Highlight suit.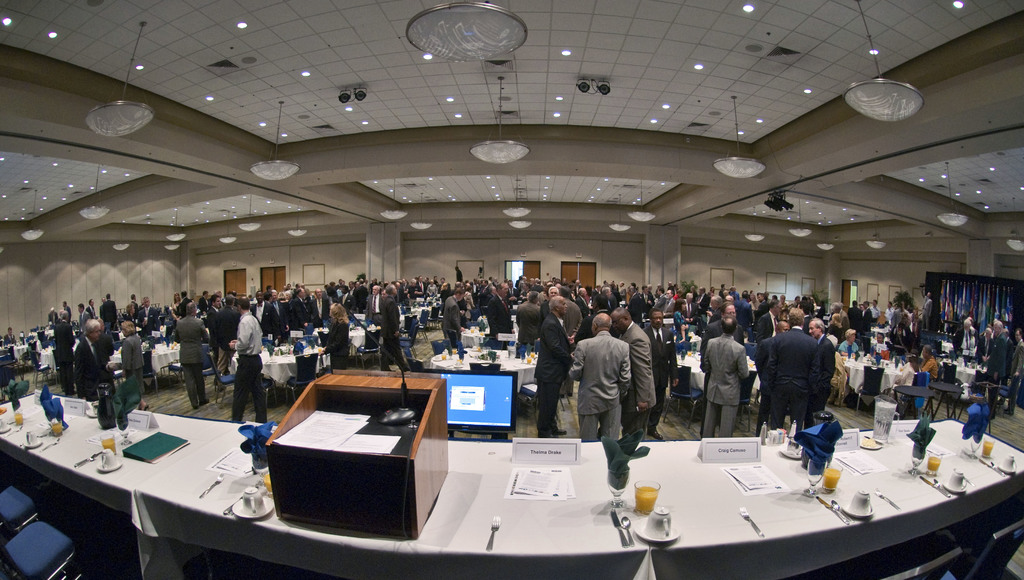
Highlighted region: <box>508,286,518,297</box>.
